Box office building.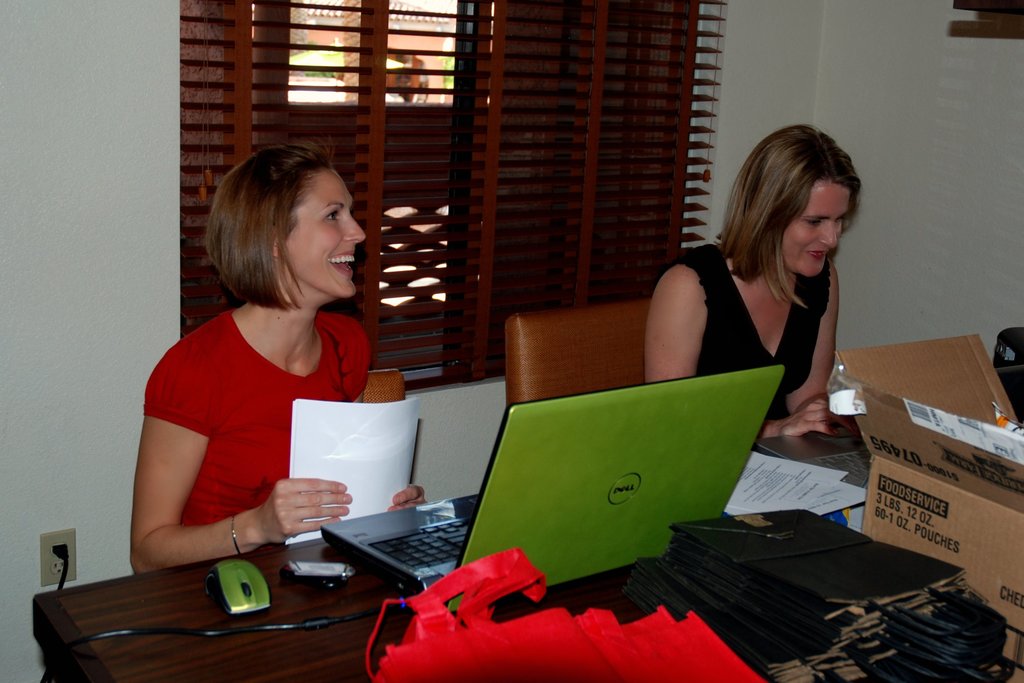
67:38:1023:682.
